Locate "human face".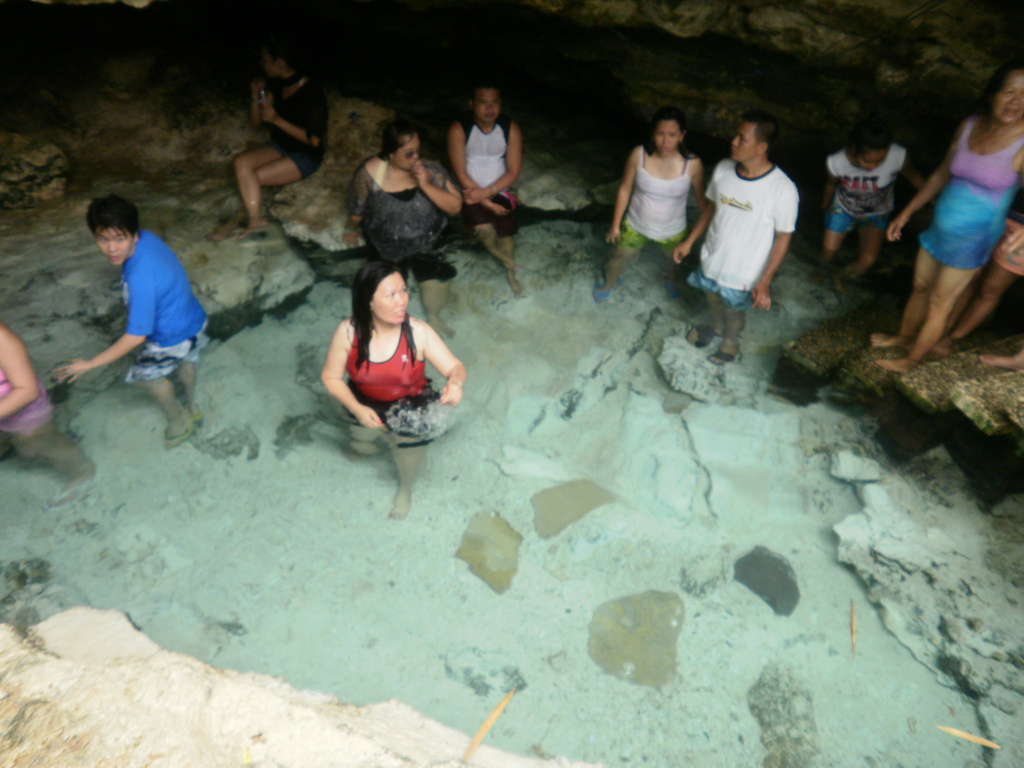
Bounding box: bbox=(397, 138, 425, 168).
